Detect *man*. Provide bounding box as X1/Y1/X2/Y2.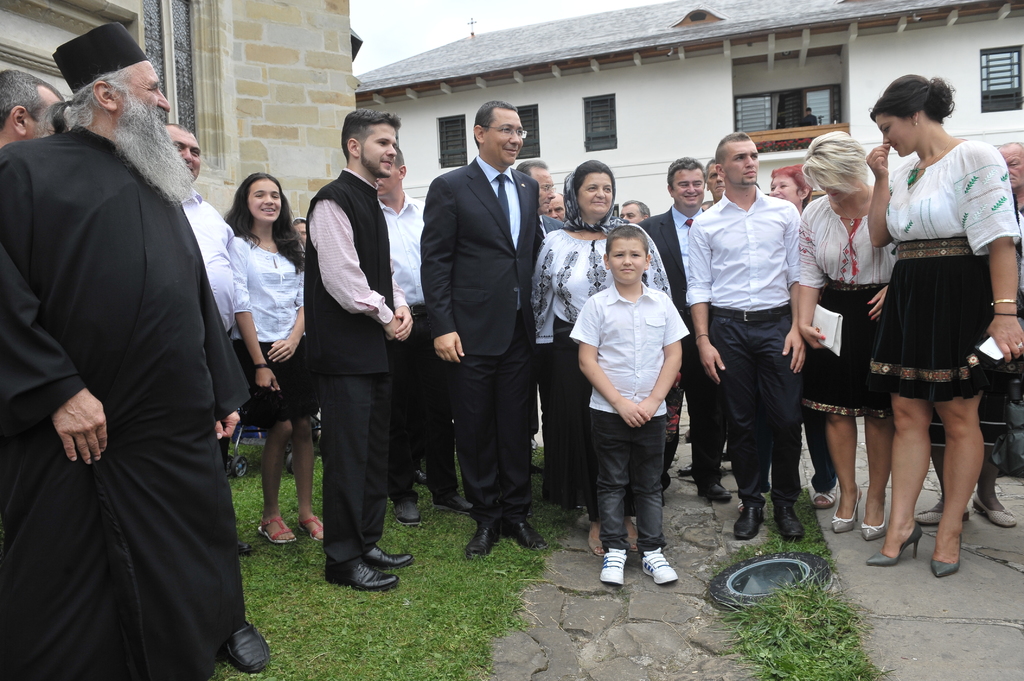
996/133/1023/259.
